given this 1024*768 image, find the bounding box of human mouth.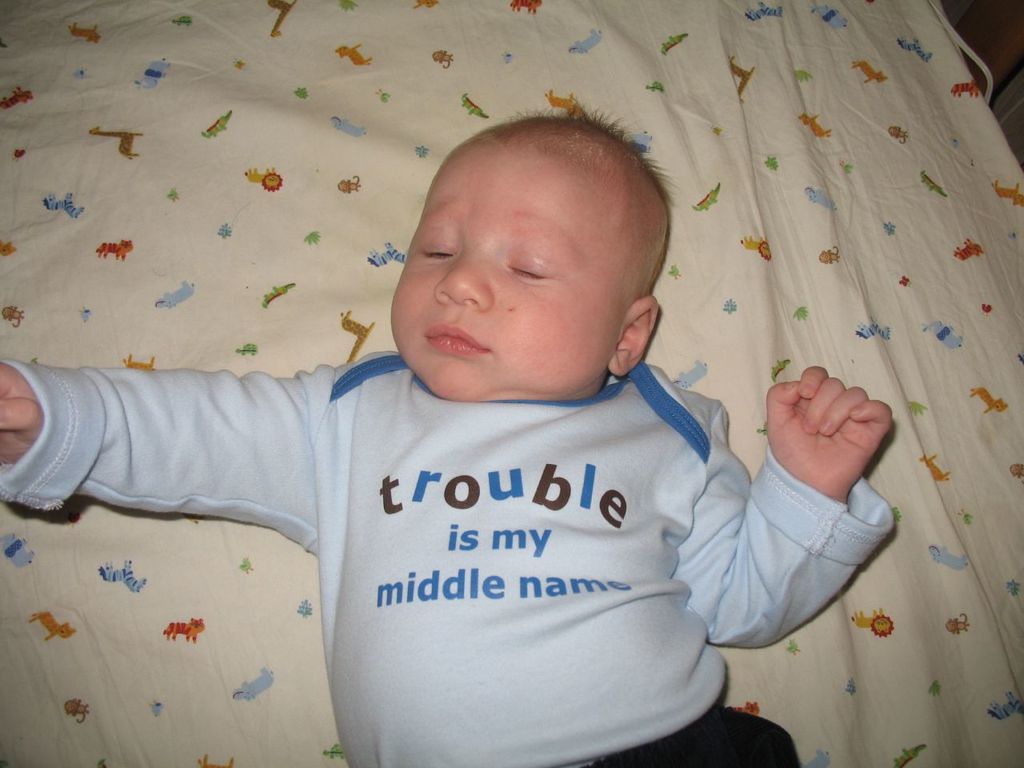
426:325:488:356.
